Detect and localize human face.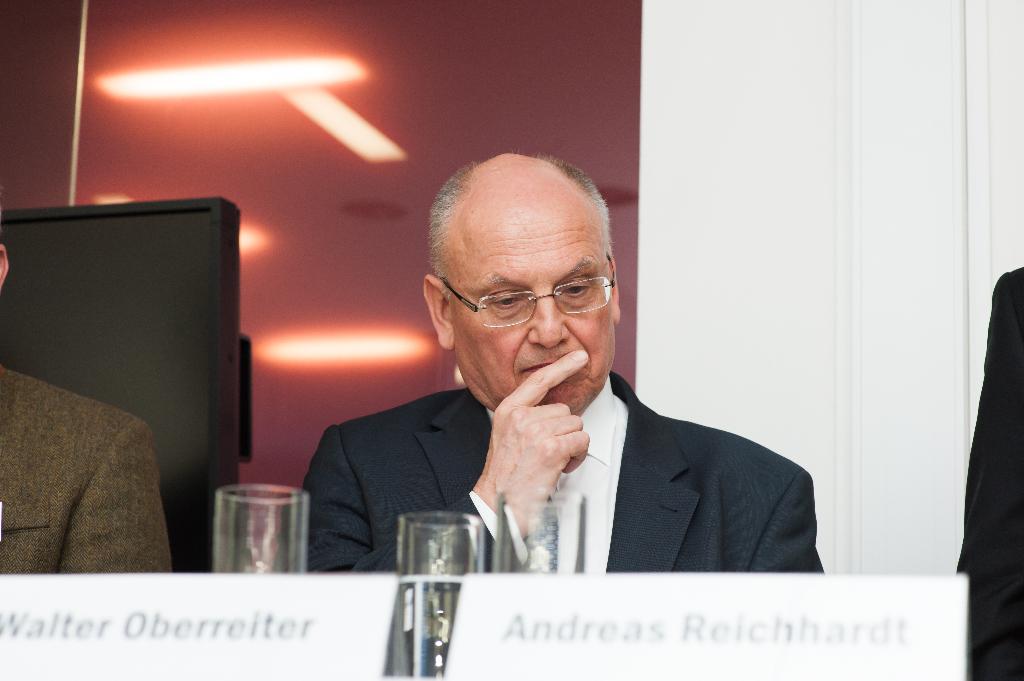
Localized at {"left": 458, "top": 198, "right": 614, "bottom": 422}.
